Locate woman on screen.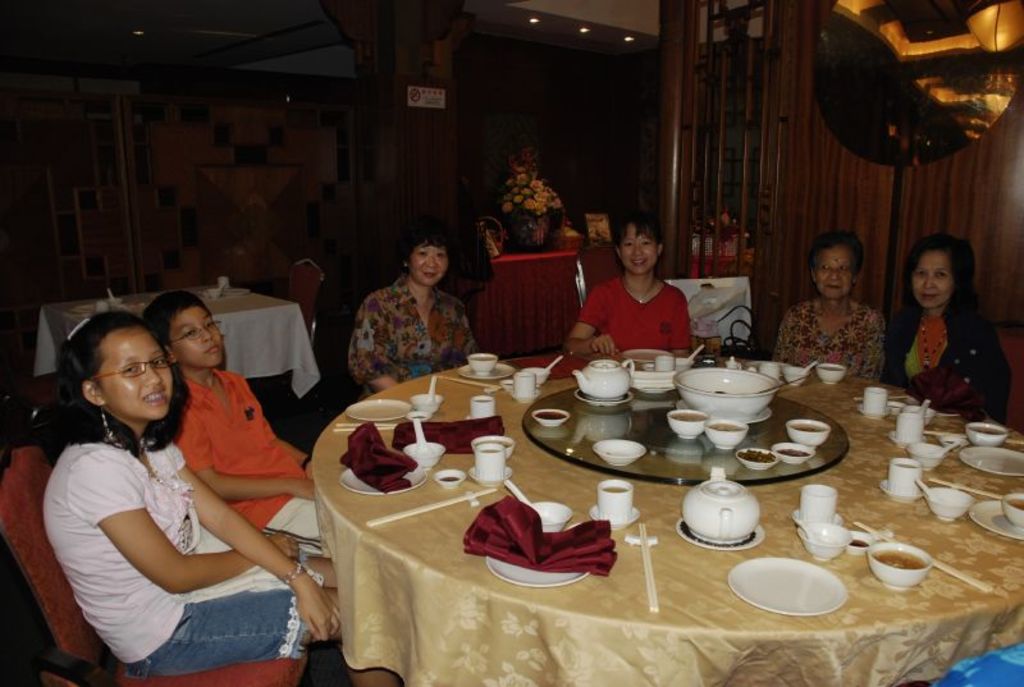
On screen at <region>50, 298, 297, 686</region>.
